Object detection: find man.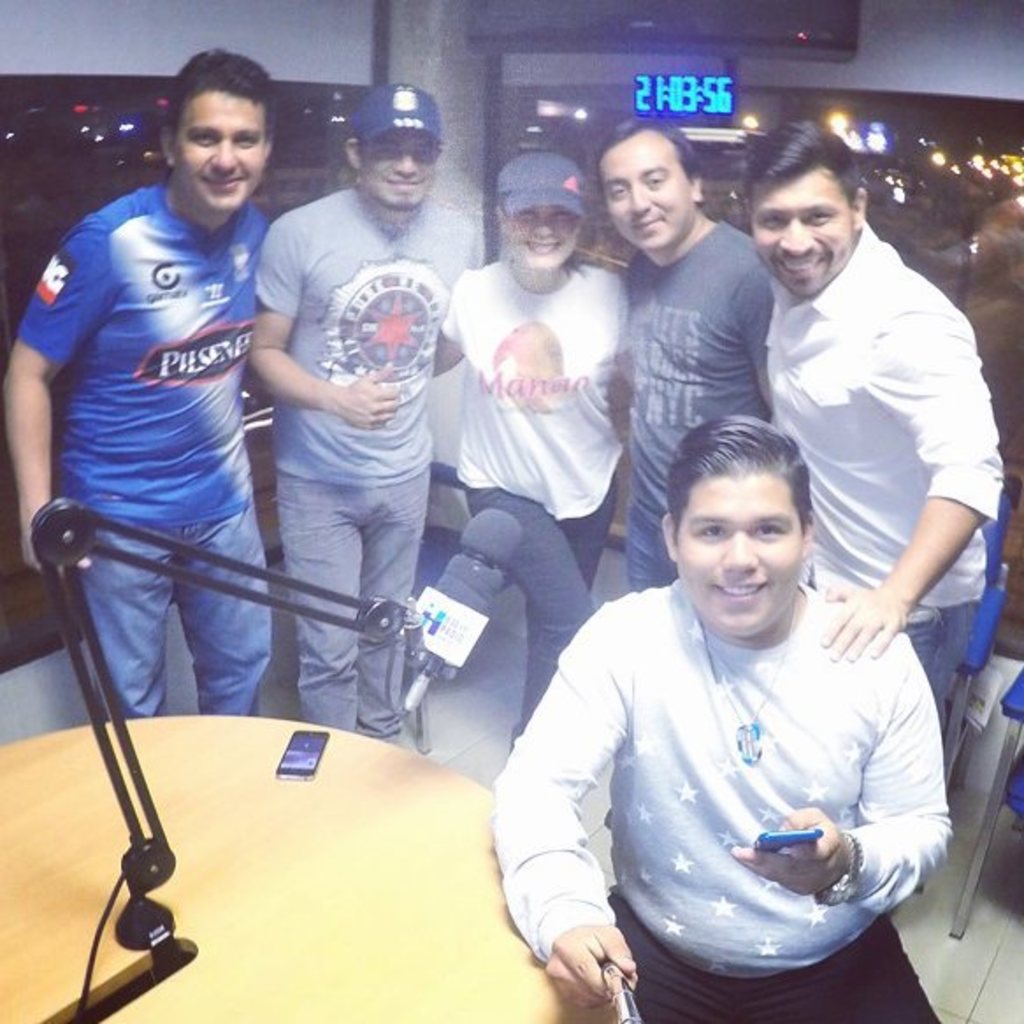
bbox(0, 49, 262, 713).
